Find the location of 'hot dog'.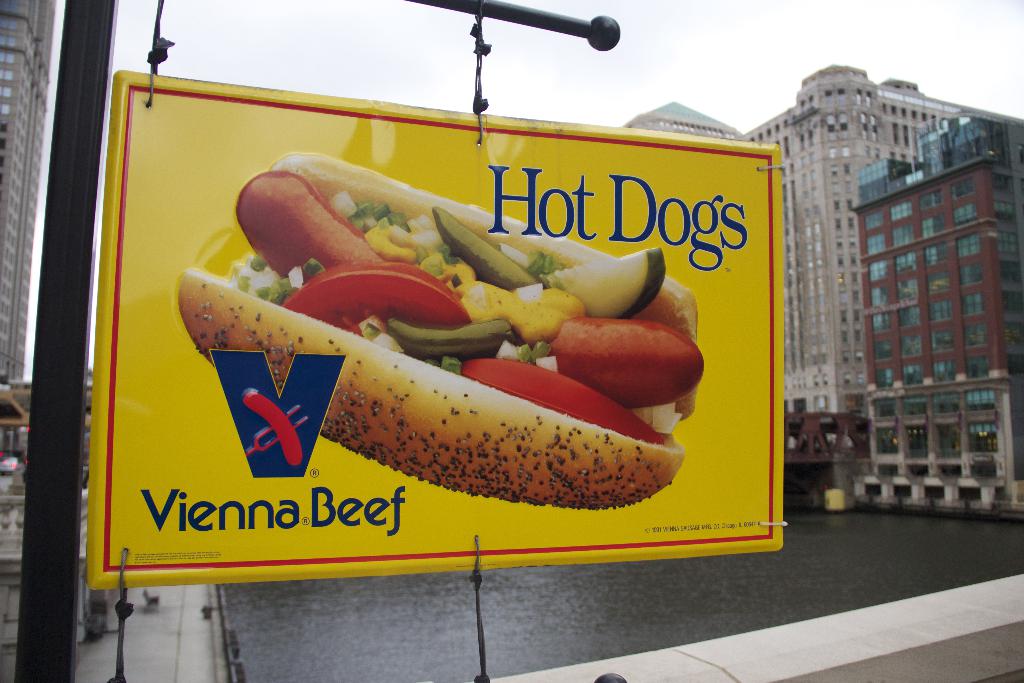
Location: bbox=[182, 156, 702, 510].
